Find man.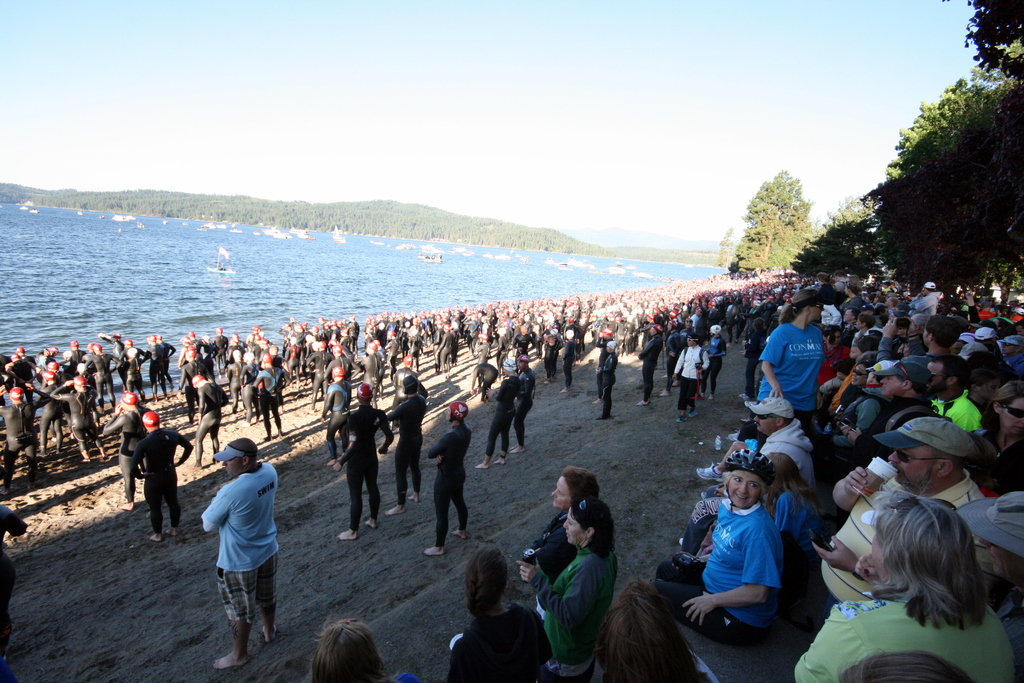
[188, 331, 200, 356].
